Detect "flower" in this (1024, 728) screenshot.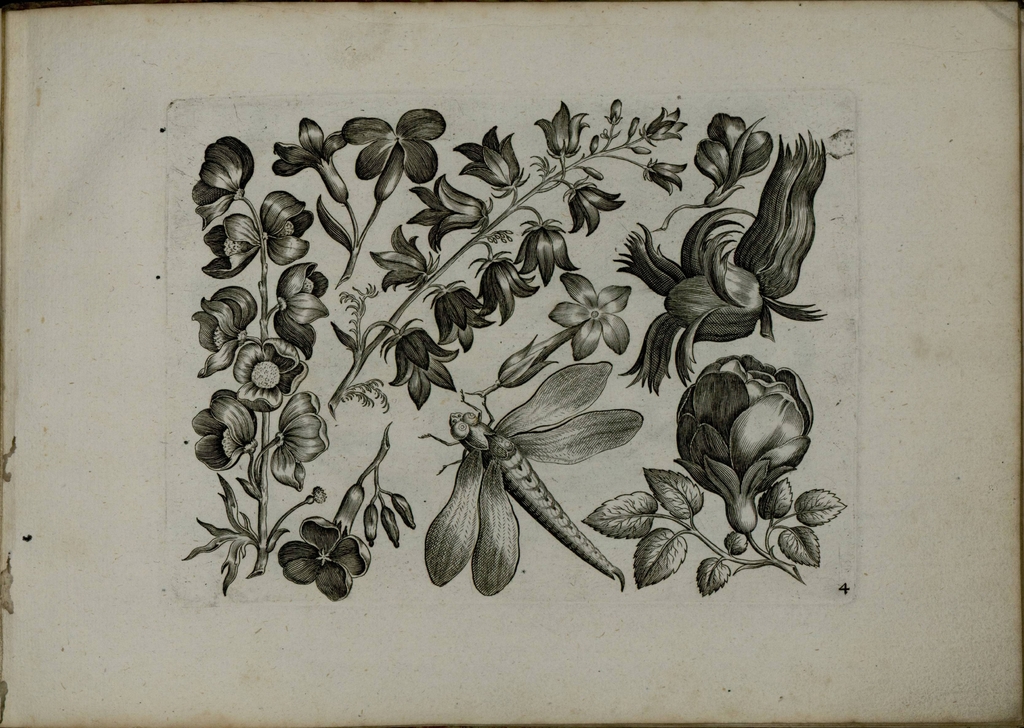
Detection: bbox=(199, 214, 262, 278).
